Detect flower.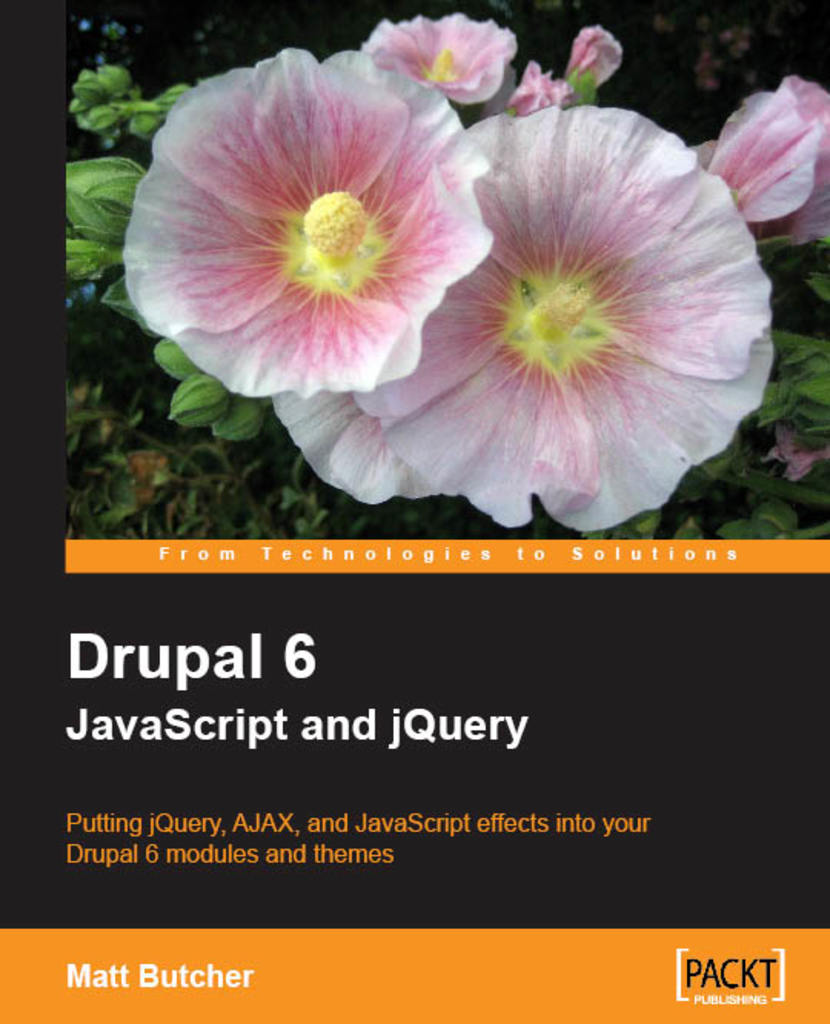
Detected at 767/423/828/478.
